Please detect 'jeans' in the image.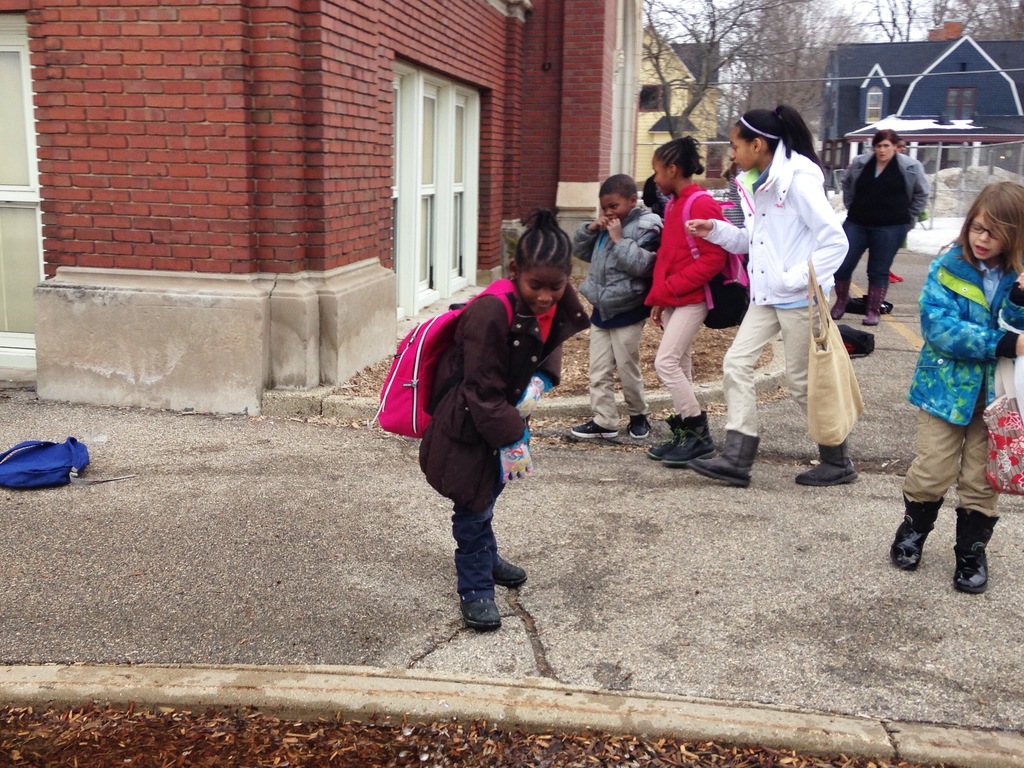
888,399,1002,511.
